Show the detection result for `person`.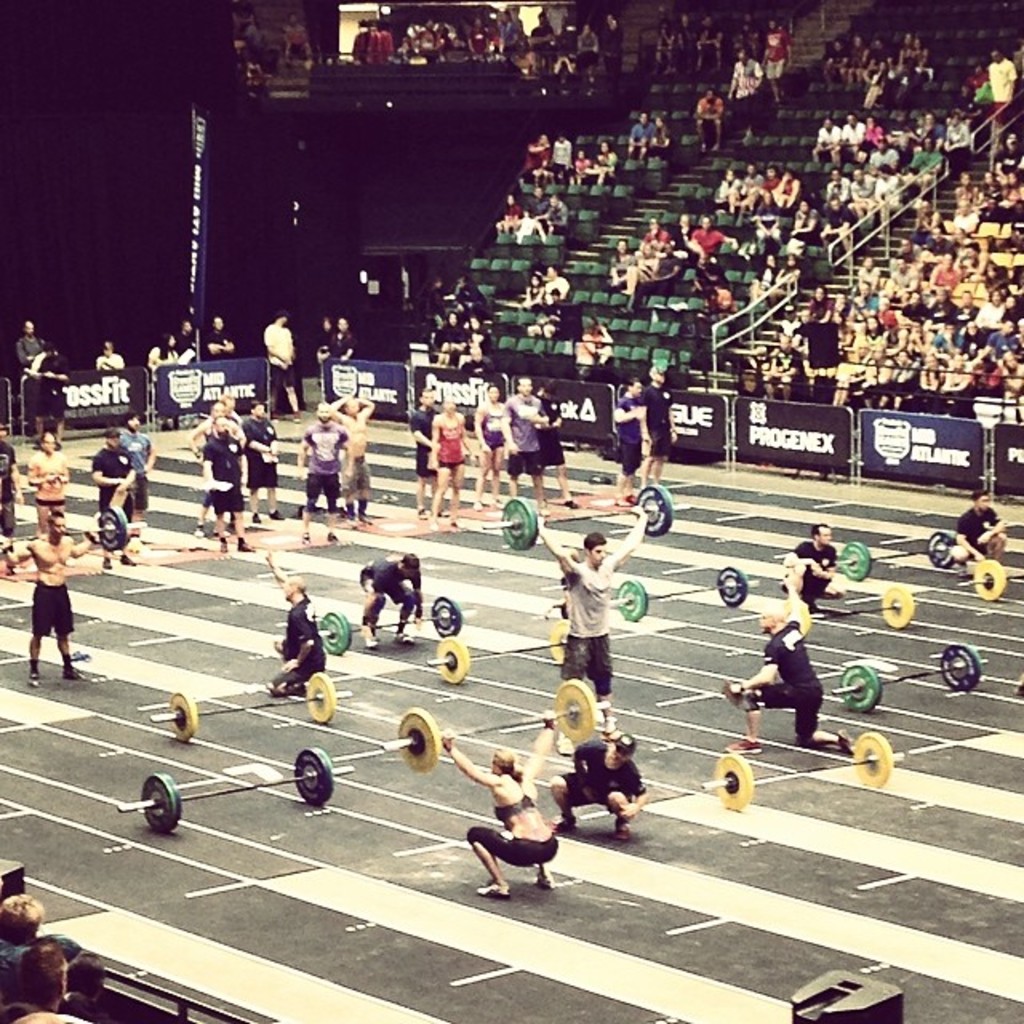
531:381:579:512.
